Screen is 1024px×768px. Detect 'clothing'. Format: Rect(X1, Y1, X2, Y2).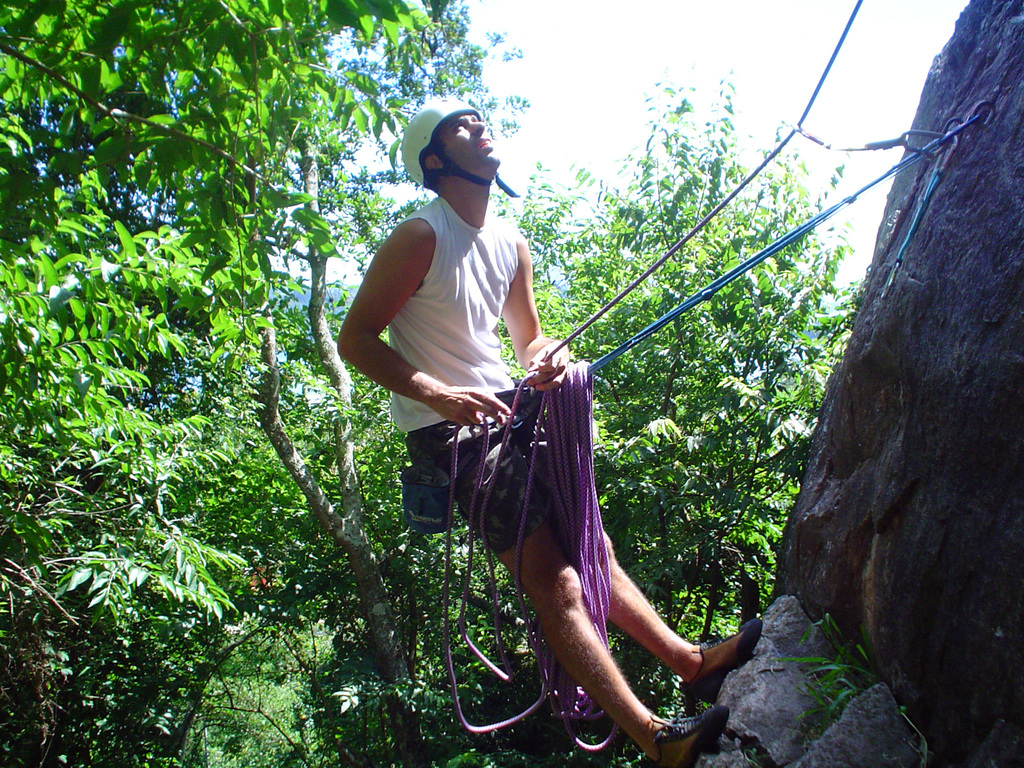
Rect(371, 126, 598, 595).
